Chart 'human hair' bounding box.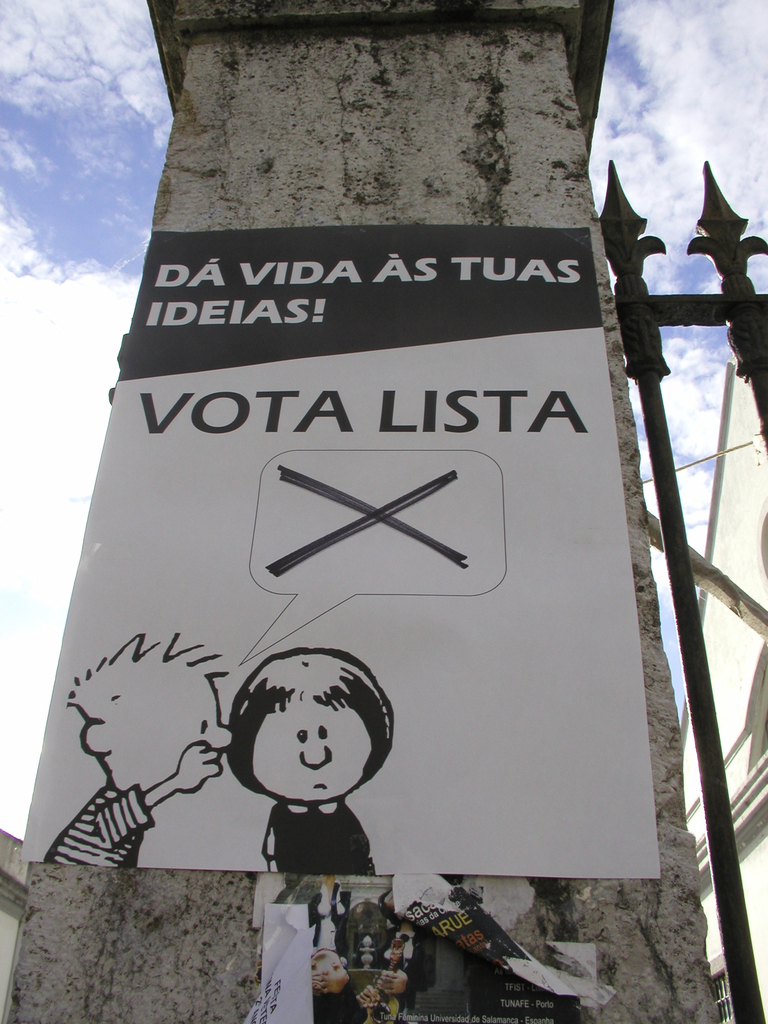
Charted: box=[231, 667, 394, 800].
